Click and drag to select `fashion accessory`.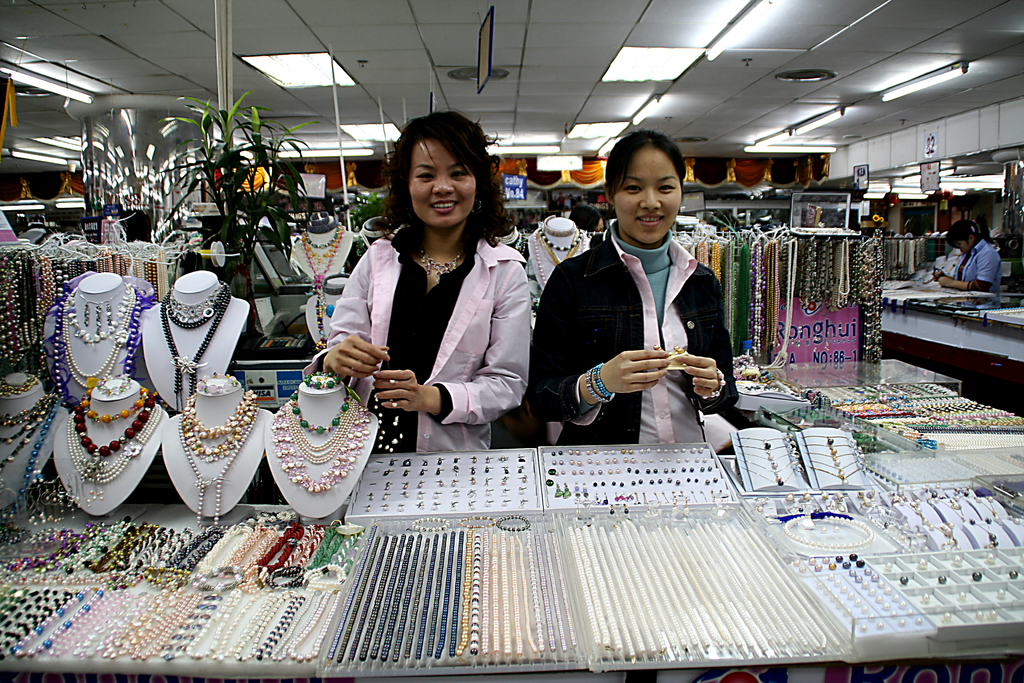
Selection: (x1=591, y1=362, x2=616, y2=397).
